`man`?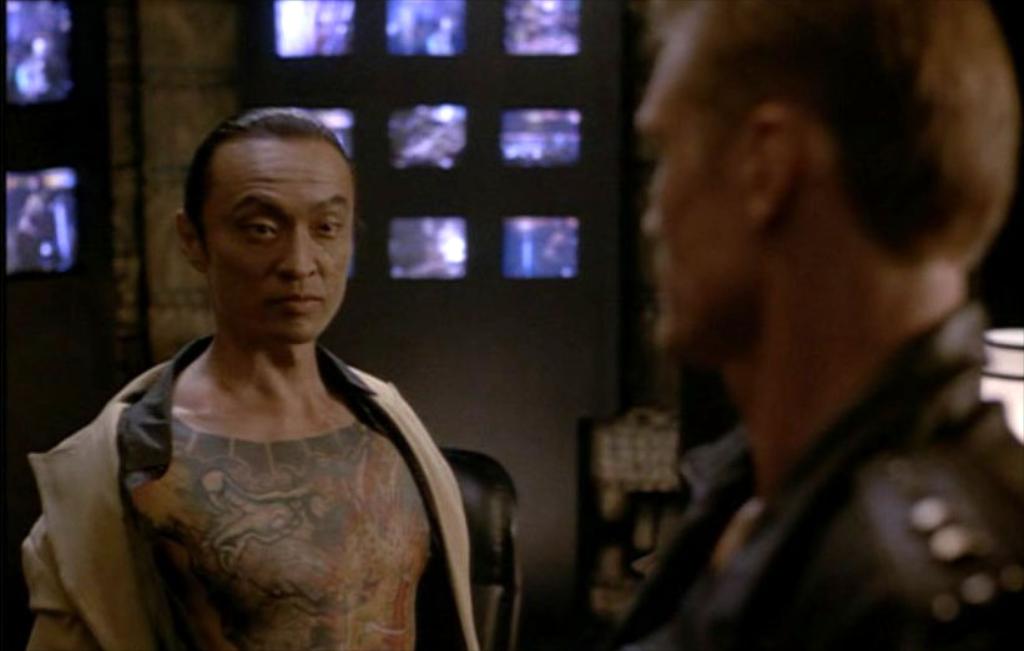
22,109,478,650
